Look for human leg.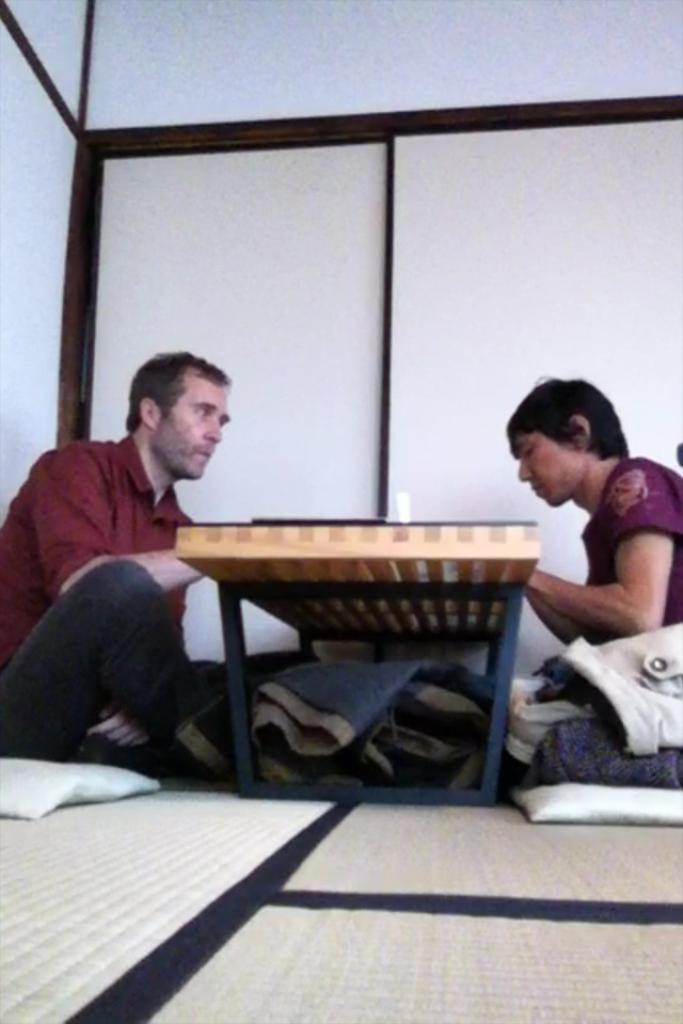
Found: 2/554/192/764.
